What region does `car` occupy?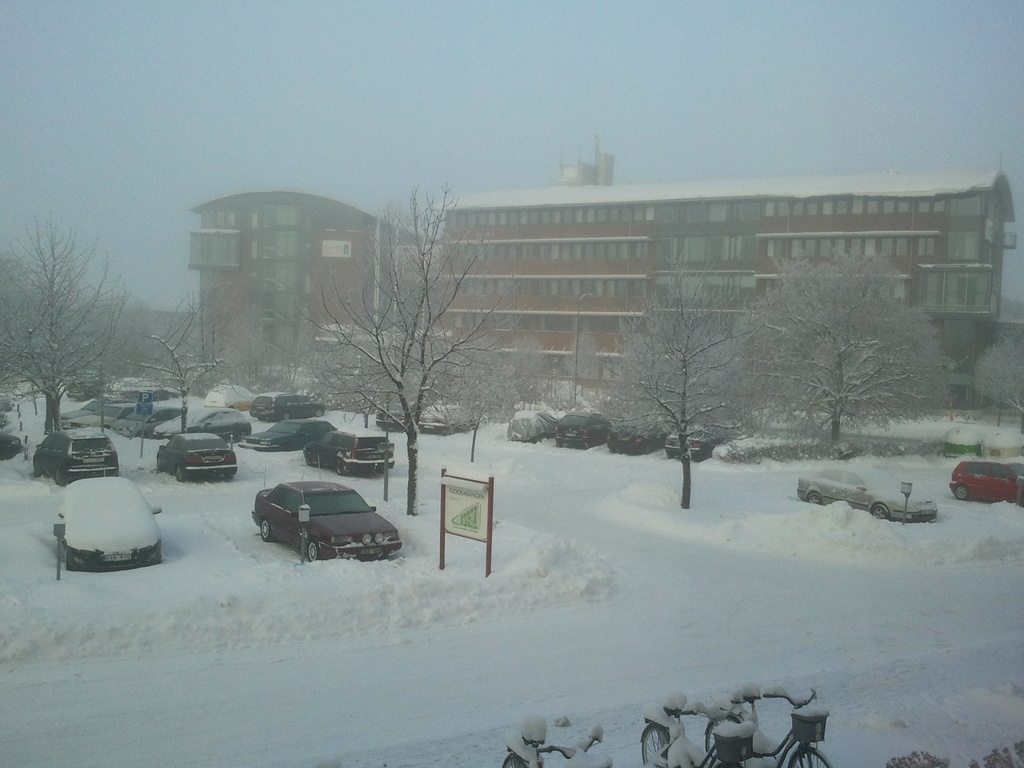
<region>951, 461, 1023, 507</region>.
